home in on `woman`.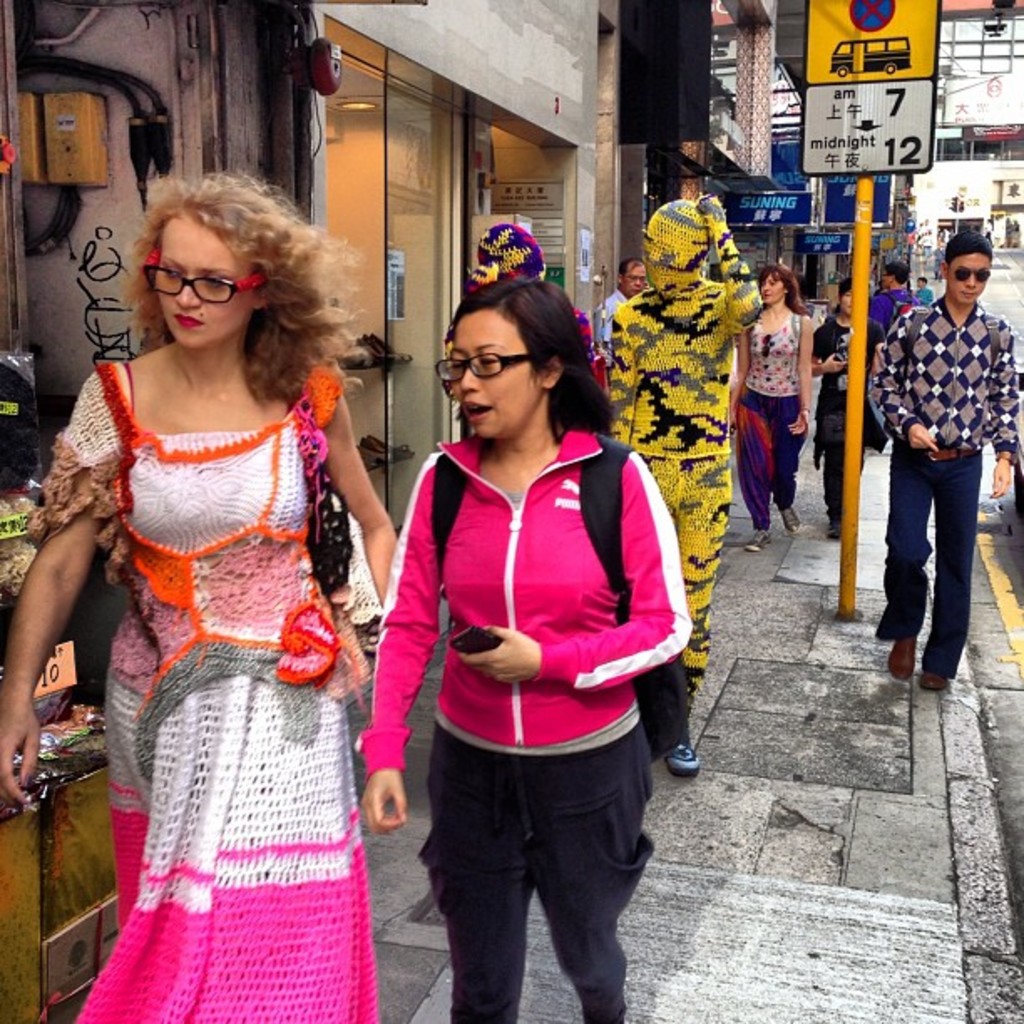
Homed in at {"left": 726, "top": 268, "right": 813, "bottom": 556}.
